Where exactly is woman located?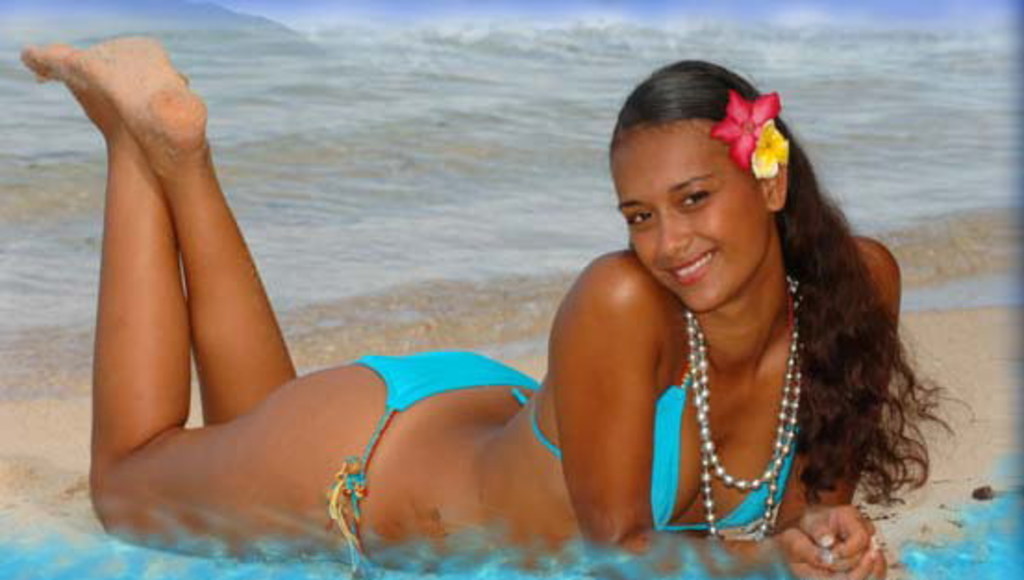
Its bounding box is region(98, 26, 720, 578).
